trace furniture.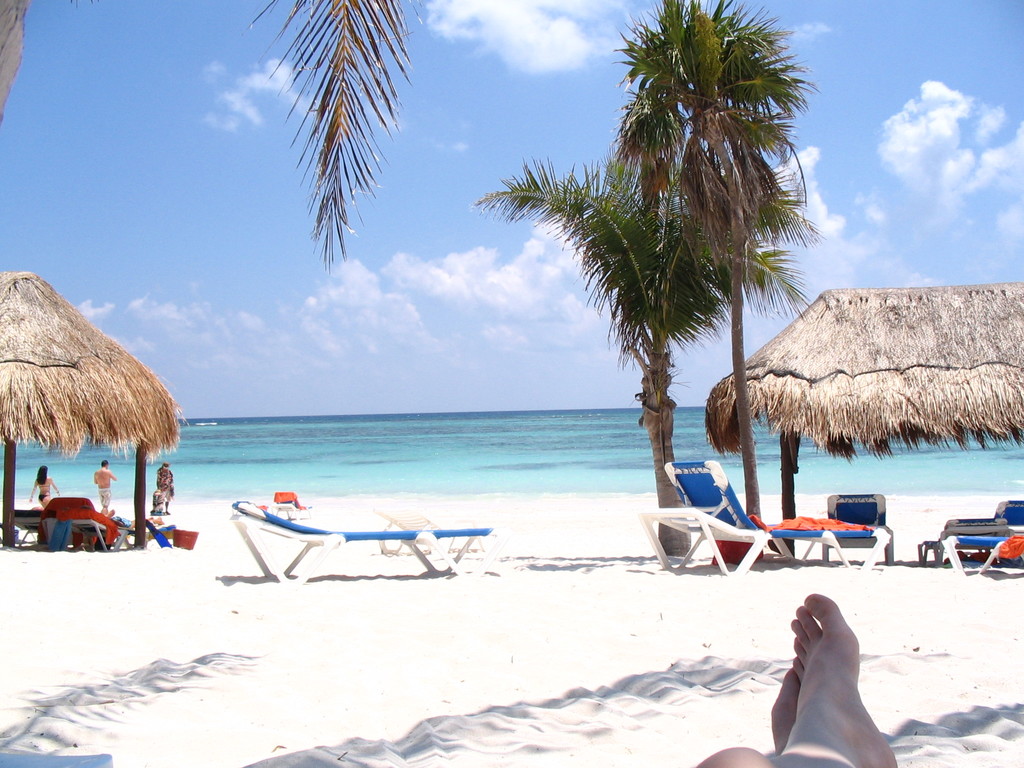
Traced to <region>817, 494, 894, 569</region>.
